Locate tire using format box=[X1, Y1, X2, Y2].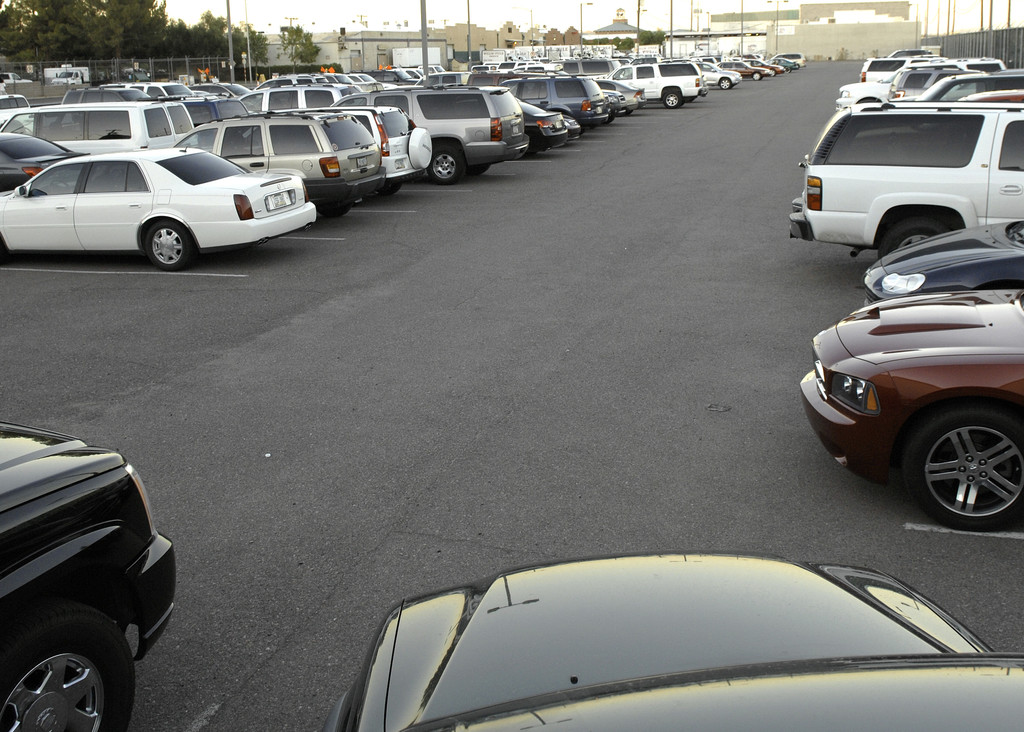
box=[315, 202, 350, 216].
